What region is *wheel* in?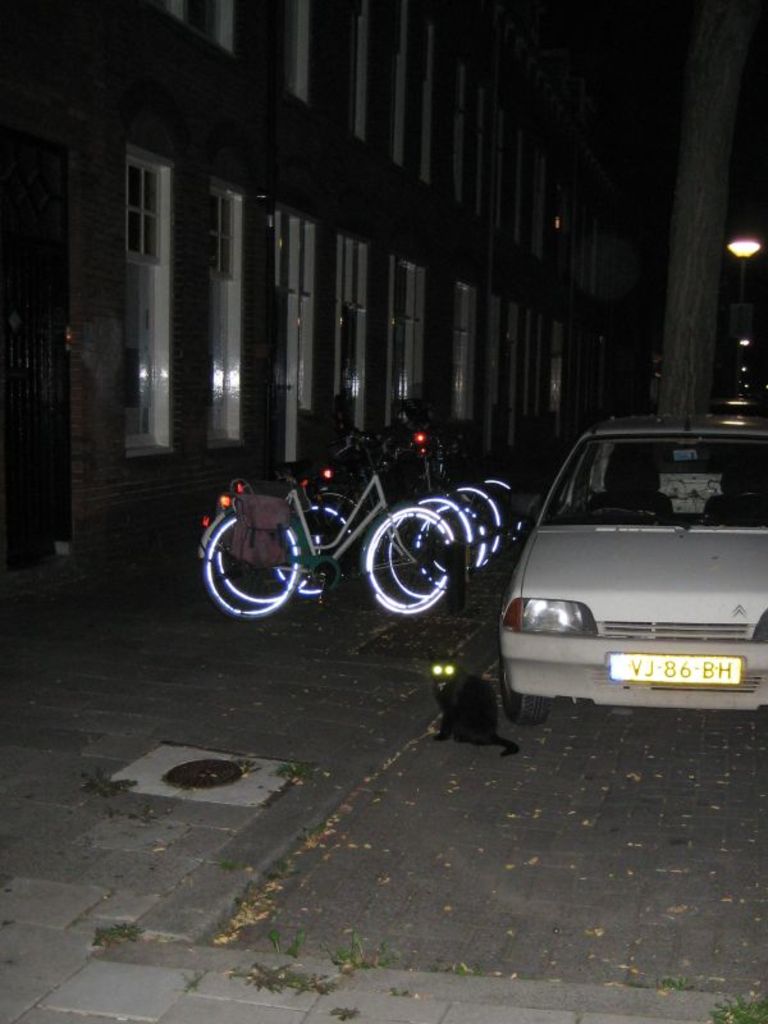
{"x1": 499, "y1": 662, "x2": 547, "y2": 727}.
